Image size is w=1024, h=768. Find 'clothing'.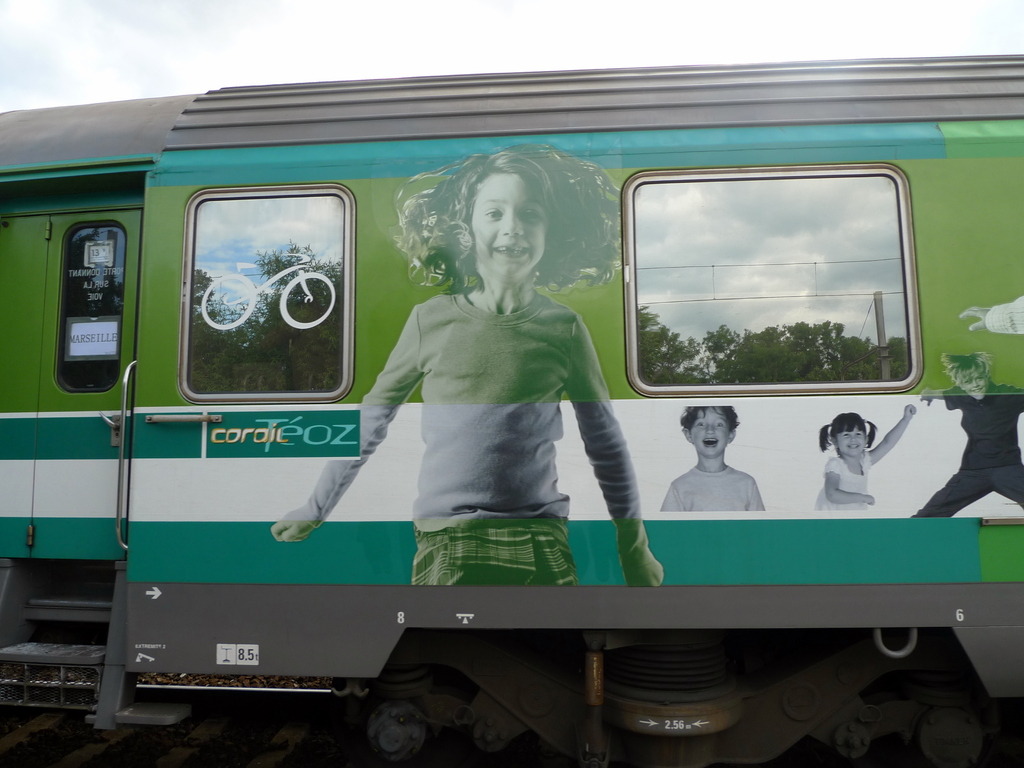
bbox=[911, 372, 1023, 520].
